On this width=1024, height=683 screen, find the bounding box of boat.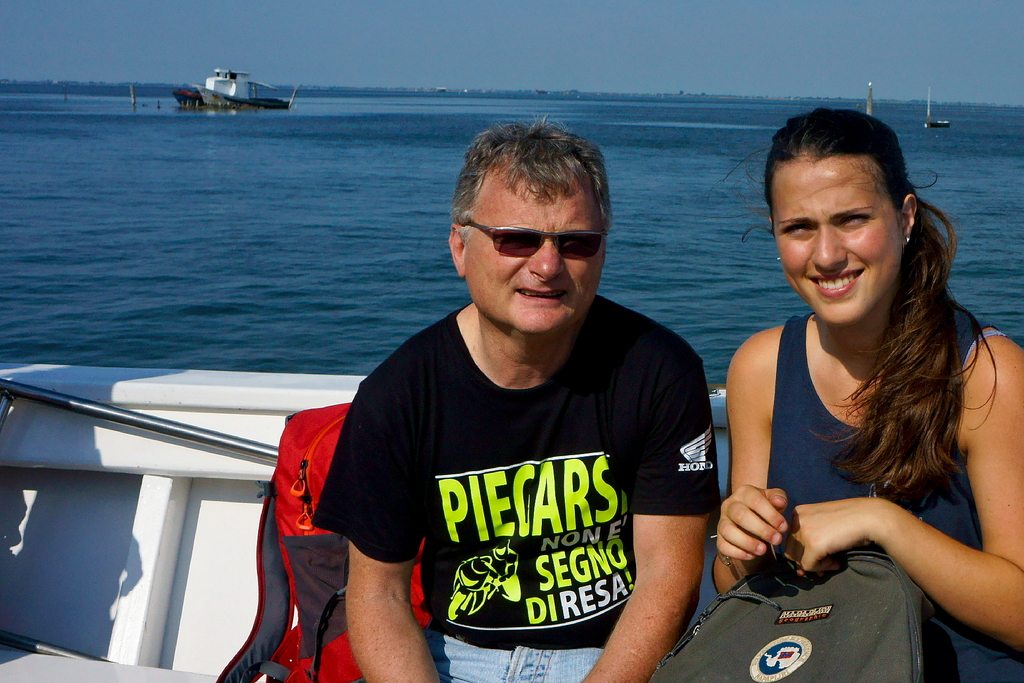
Bounding box: [x1=181, y1=53, x2=298, y2=106].
